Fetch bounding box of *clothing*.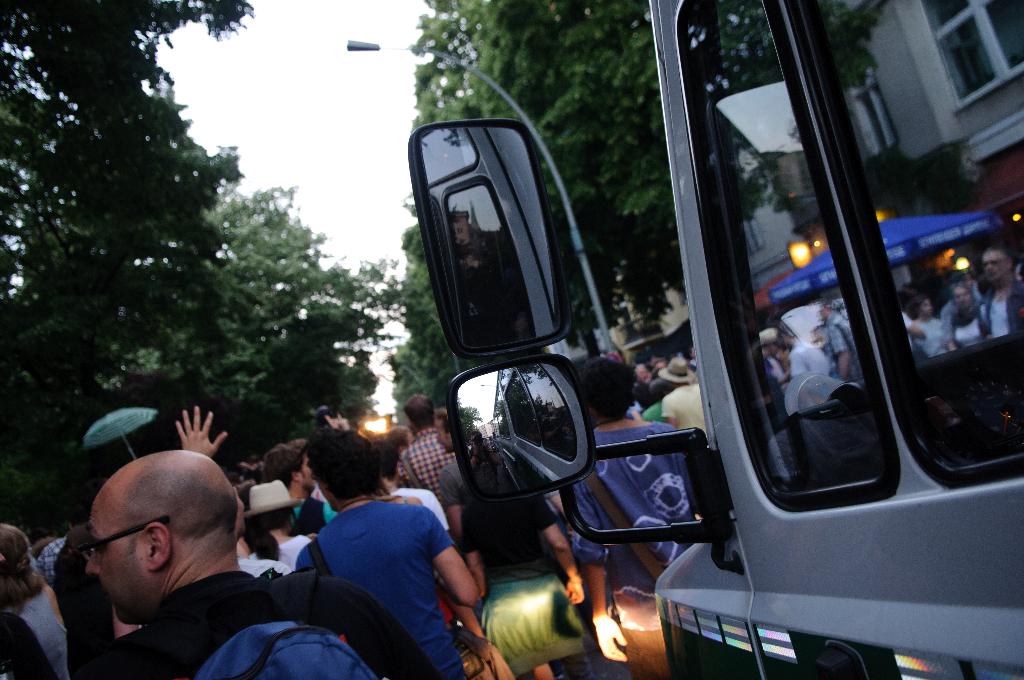
Bbox: bbox=[910, 306, 944, 353].
